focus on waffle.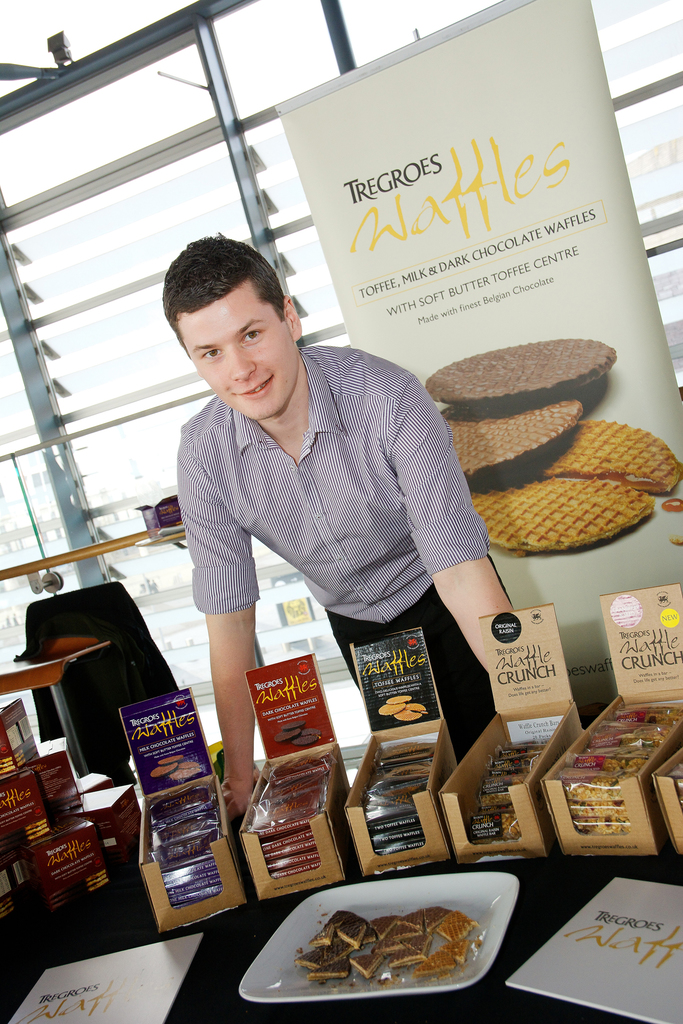
Focused at {"left": 518, "top": 417, "right": 682, "bottom": 493}.
